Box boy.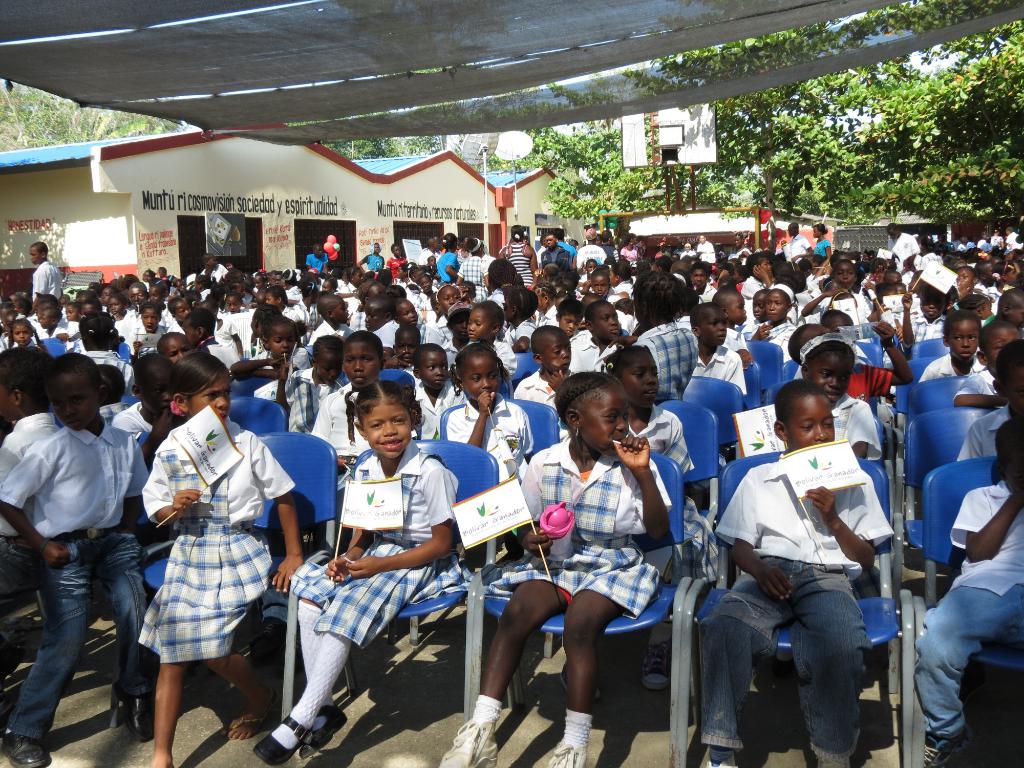
[590, 268, 621, 308].
